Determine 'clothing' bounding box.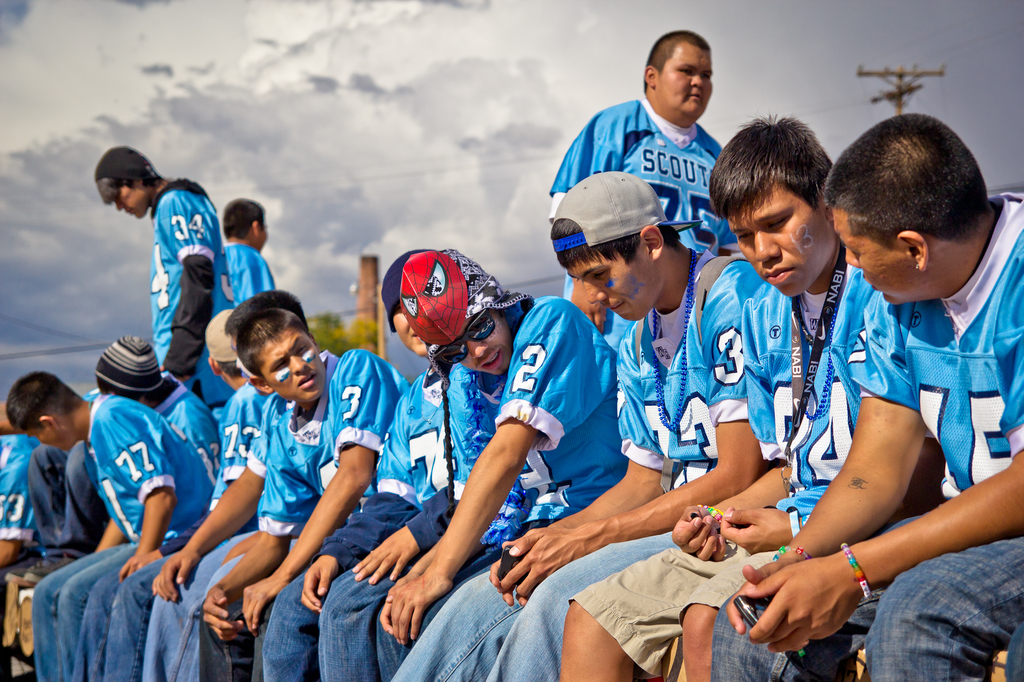
Determined: Rect(571, 270, 856, 679).
